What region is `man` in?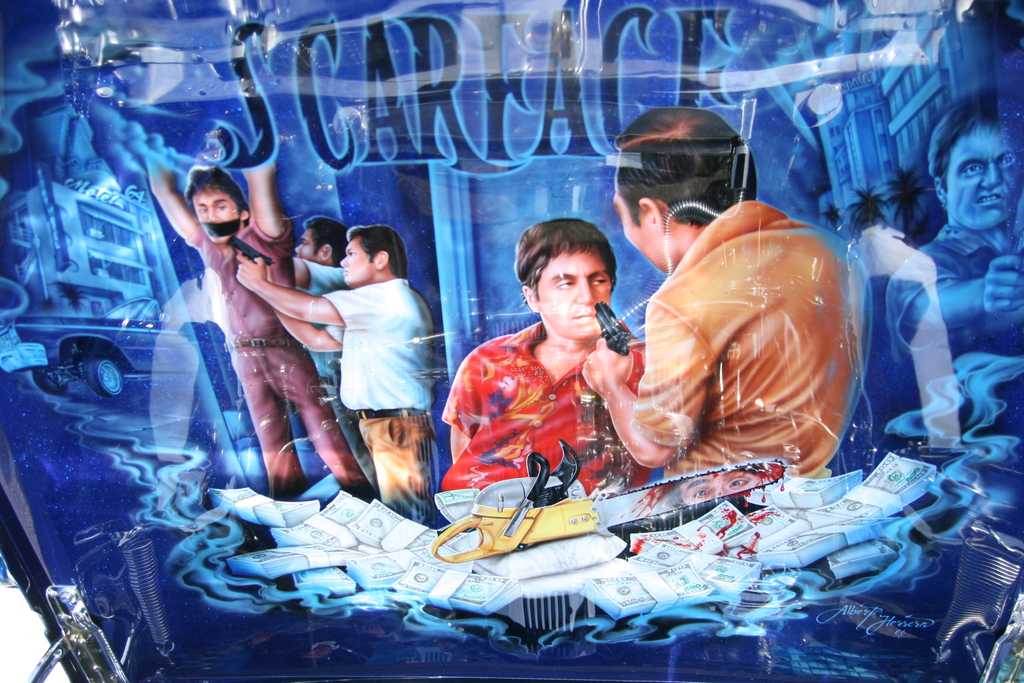
{"x1": 435, "y1": 213, "x2": 678, "y2": 498}.
